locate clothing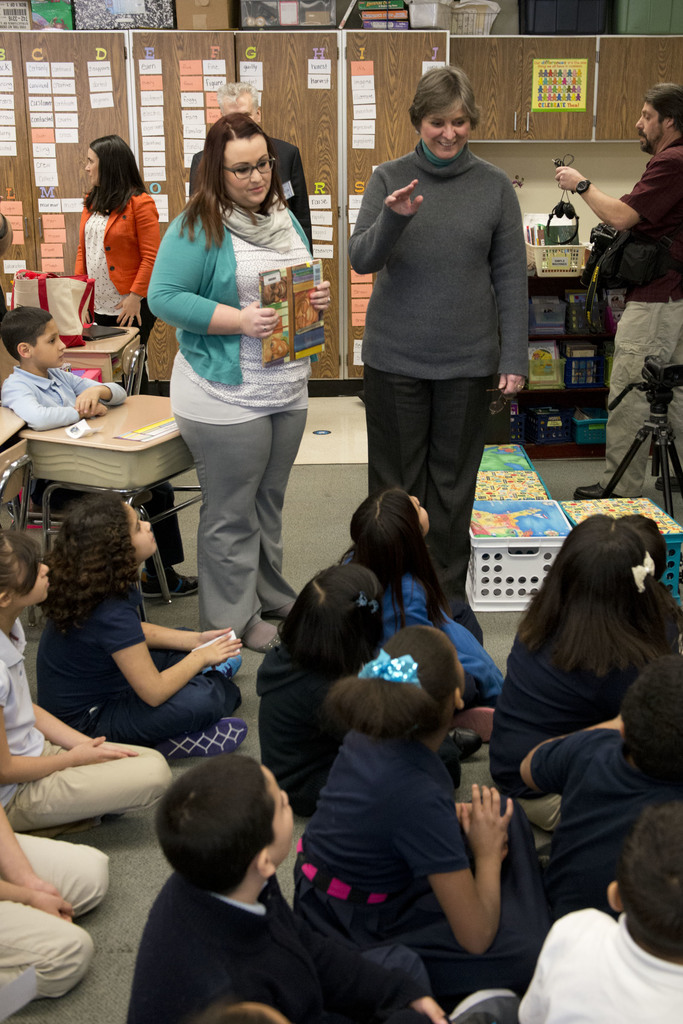
0/833/110/1000
